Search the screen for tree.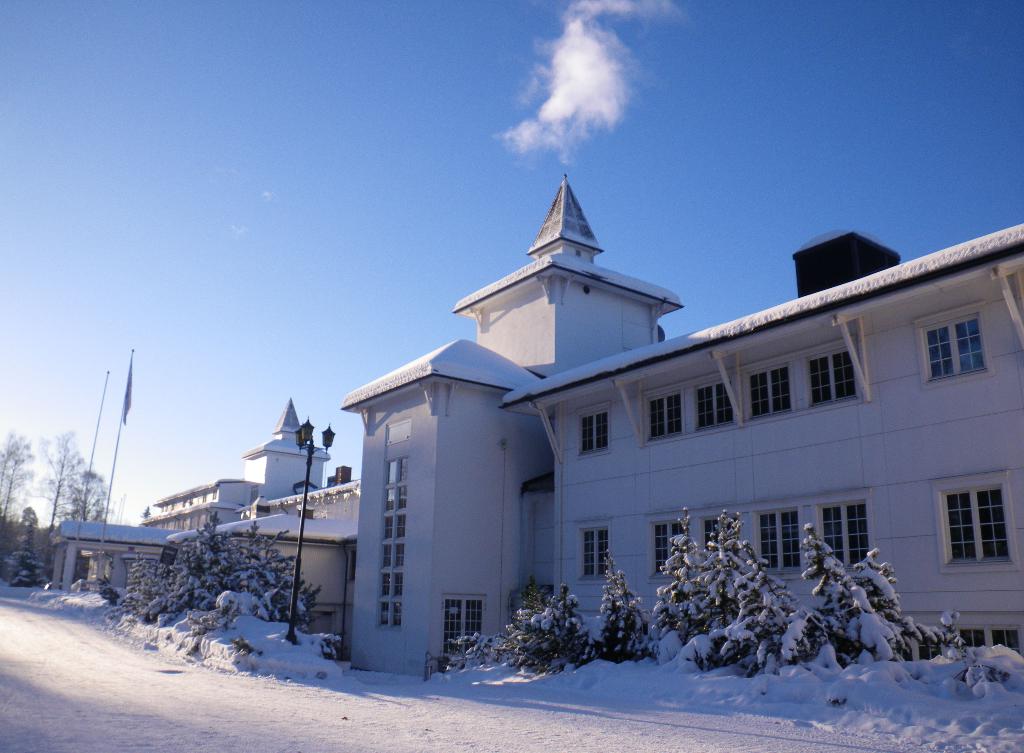
Found at [left=0, top=435, right=36, bottom=535].
